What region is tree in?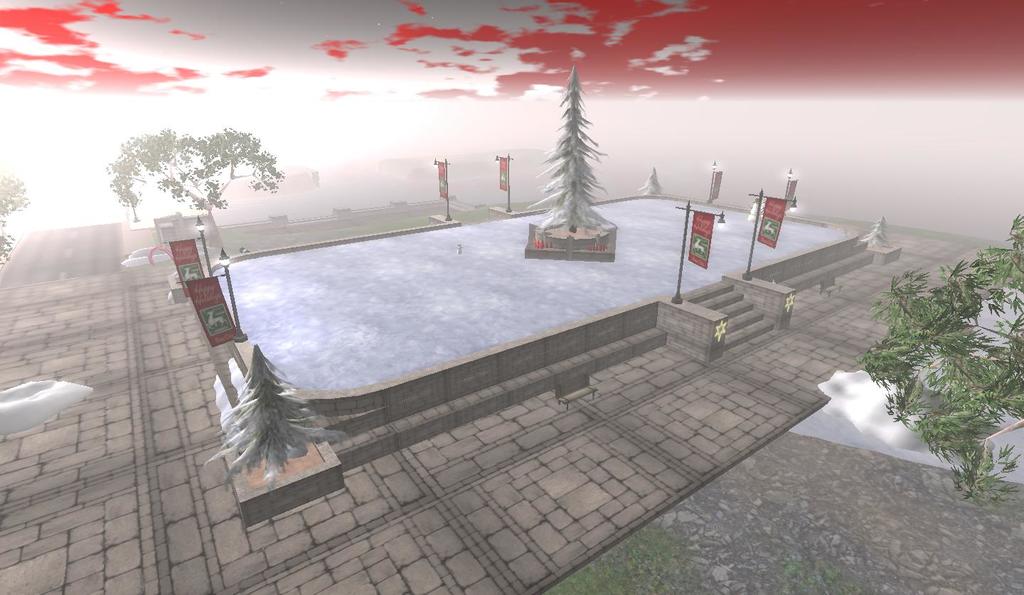
bbox=[521, 65, 614, 237].
